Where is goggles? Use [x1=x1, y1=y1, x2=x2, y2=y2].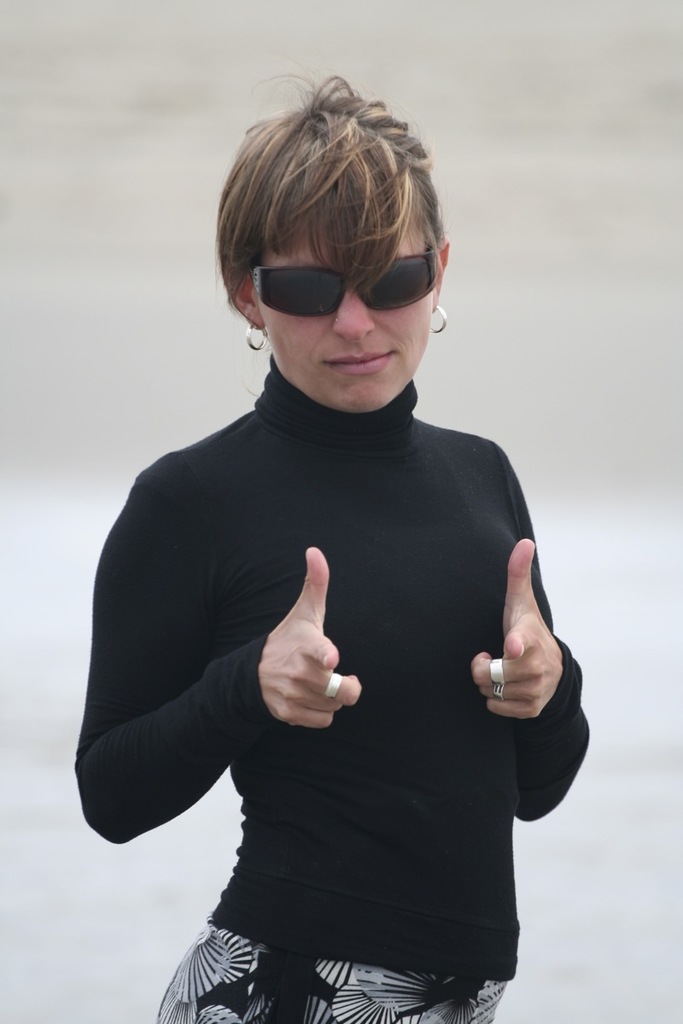
[x1=232, y1=240, x2=442, y2=313].
